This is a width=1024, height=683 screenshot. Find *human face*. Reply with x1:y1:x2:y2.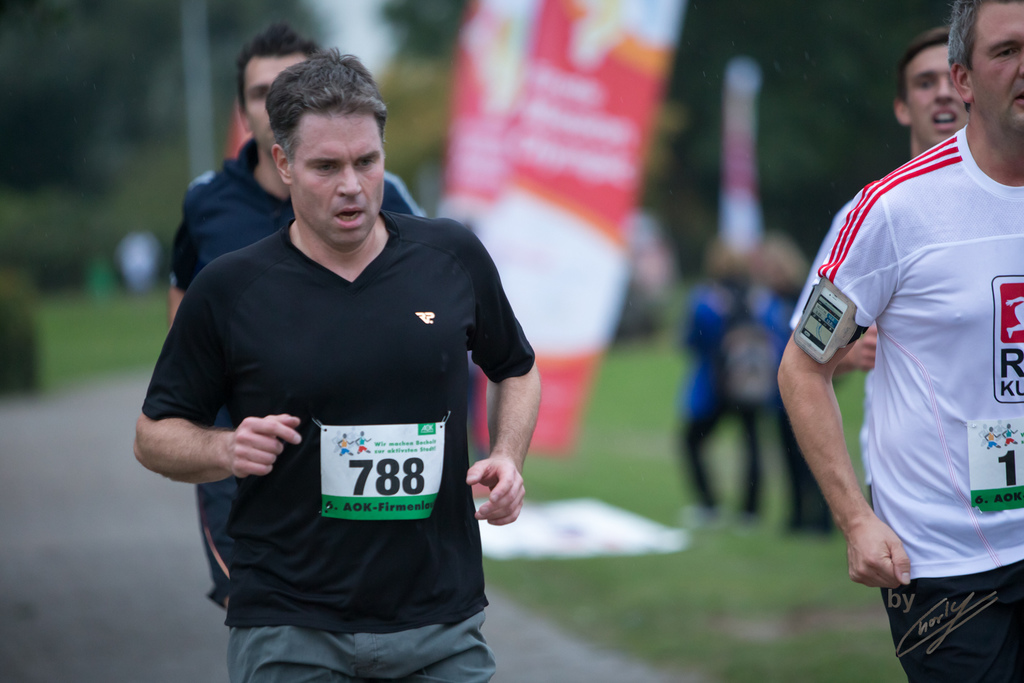
238:44:296:162.
